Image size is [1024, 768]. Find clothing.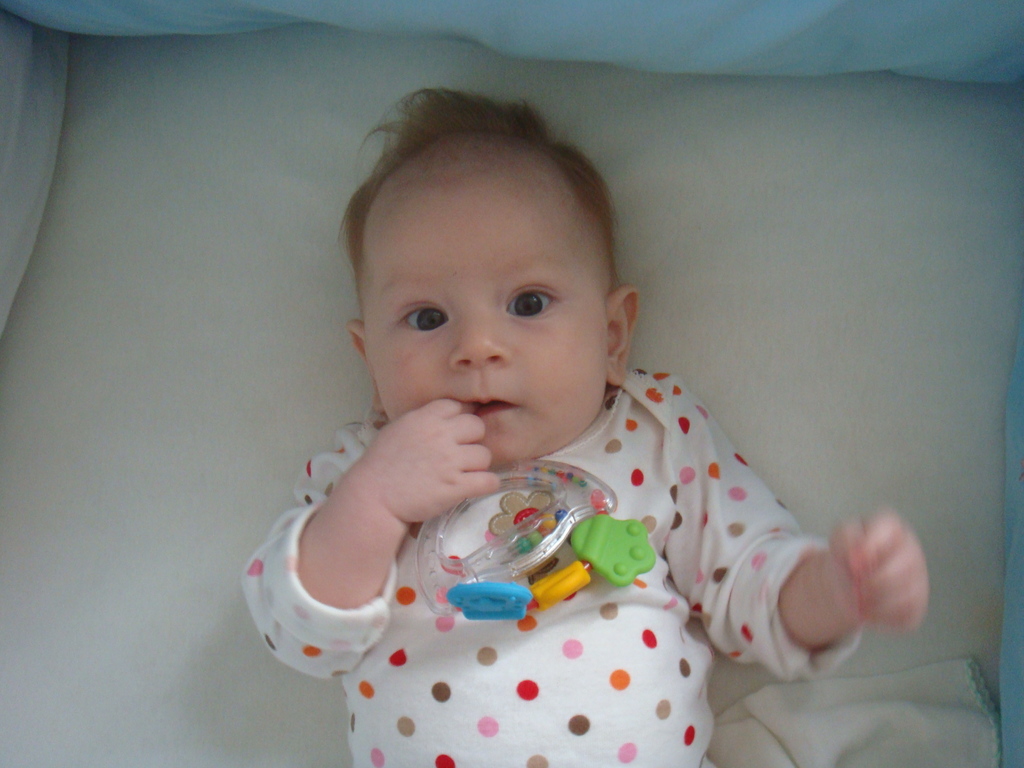
(x1=232, y1=363, x2=925, y2=767).
